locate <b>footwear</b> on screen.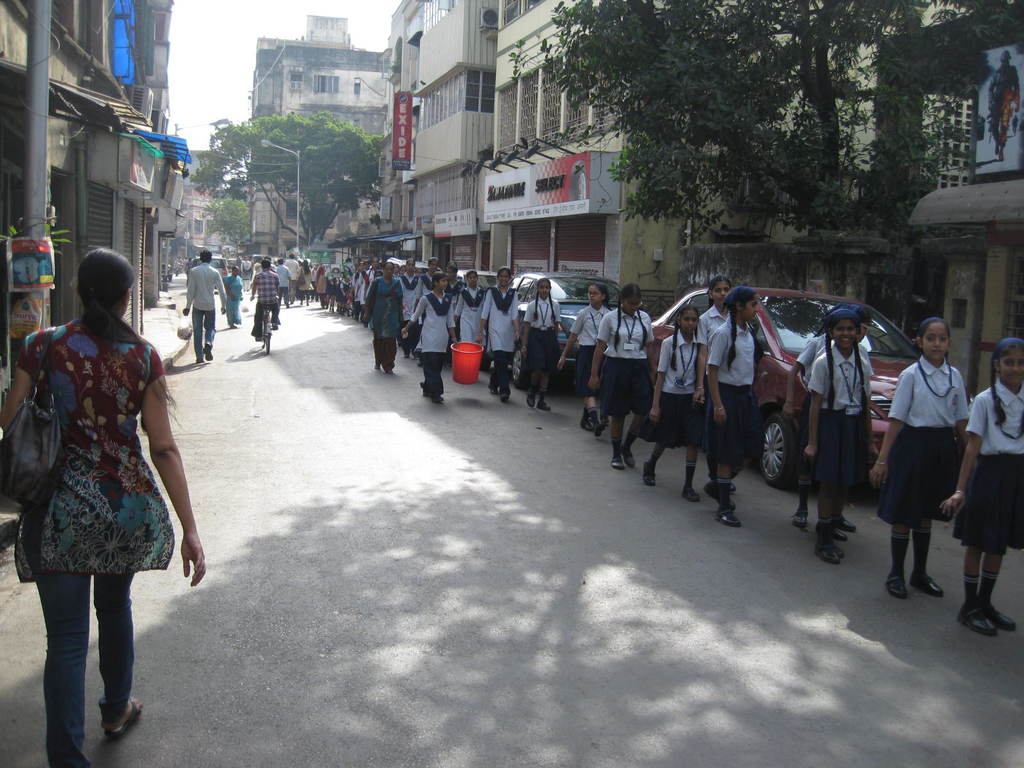
On screen at crop(835, 542, 845, 558).
